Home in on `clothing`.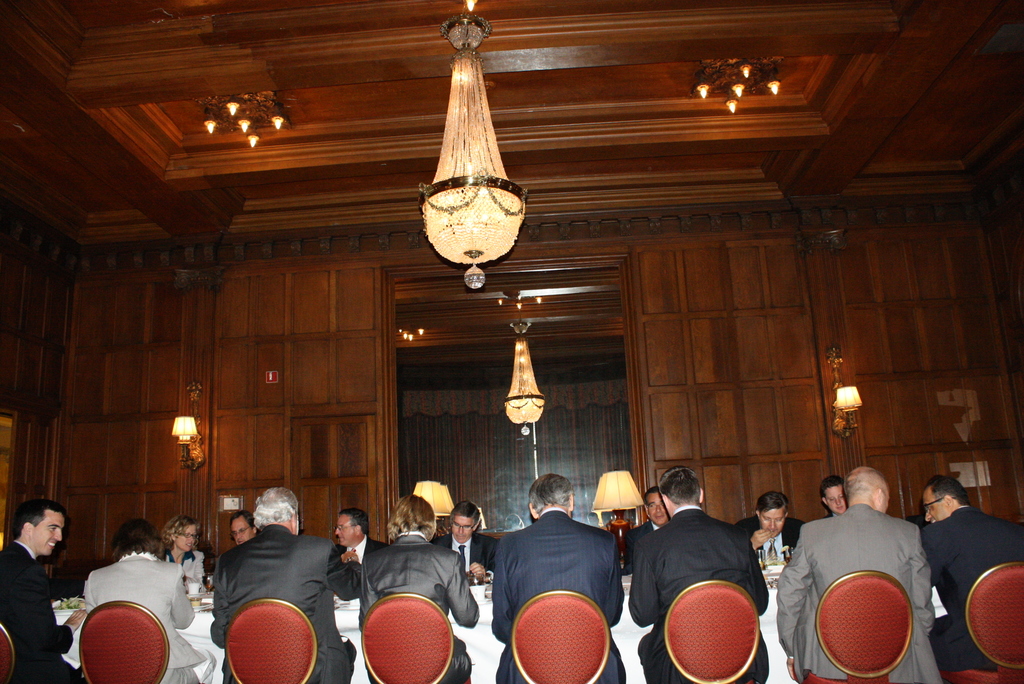
Homed in at (x1=215, y1=526, x2=365, y2=683).
